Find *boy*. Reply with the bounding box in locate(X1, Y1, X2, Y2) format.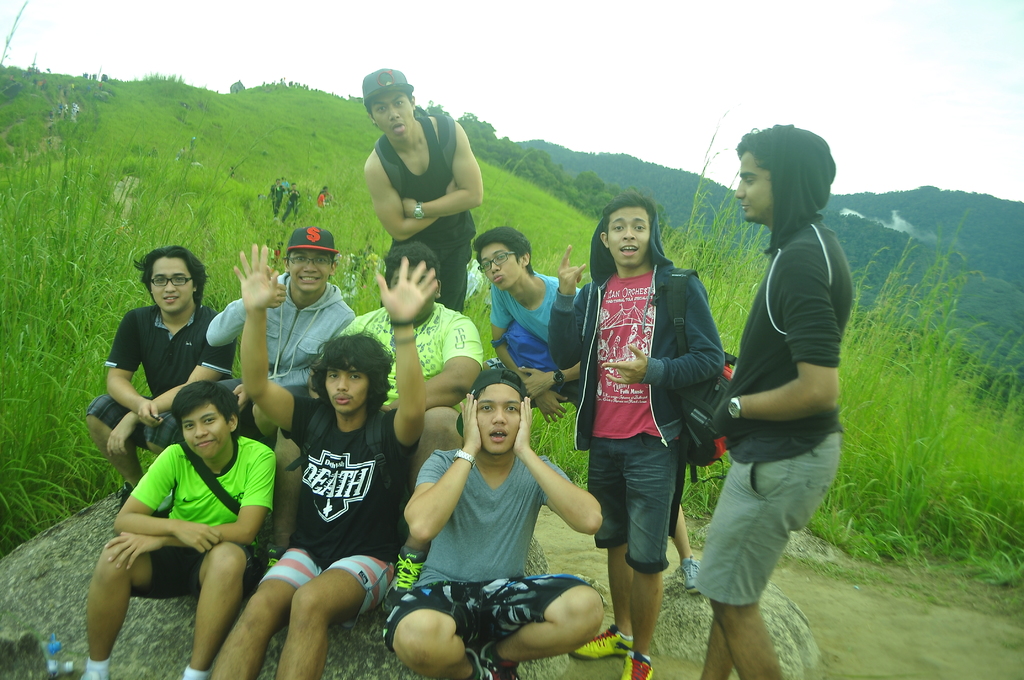
locate(383, 367, 607, 679).
